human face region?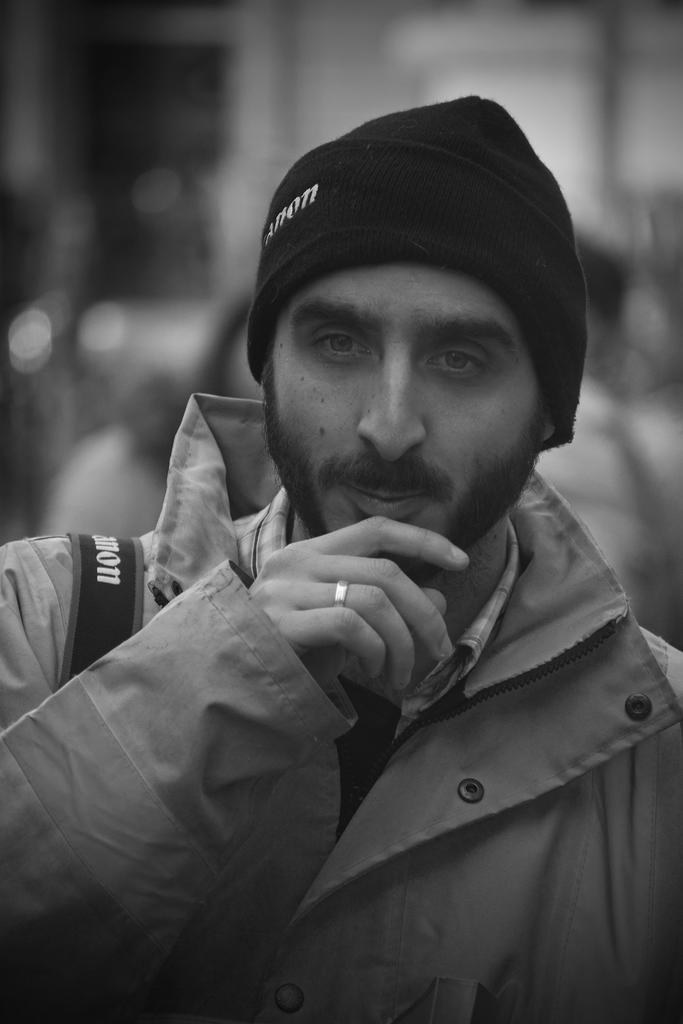
crop(251, 266, 554, 574)
